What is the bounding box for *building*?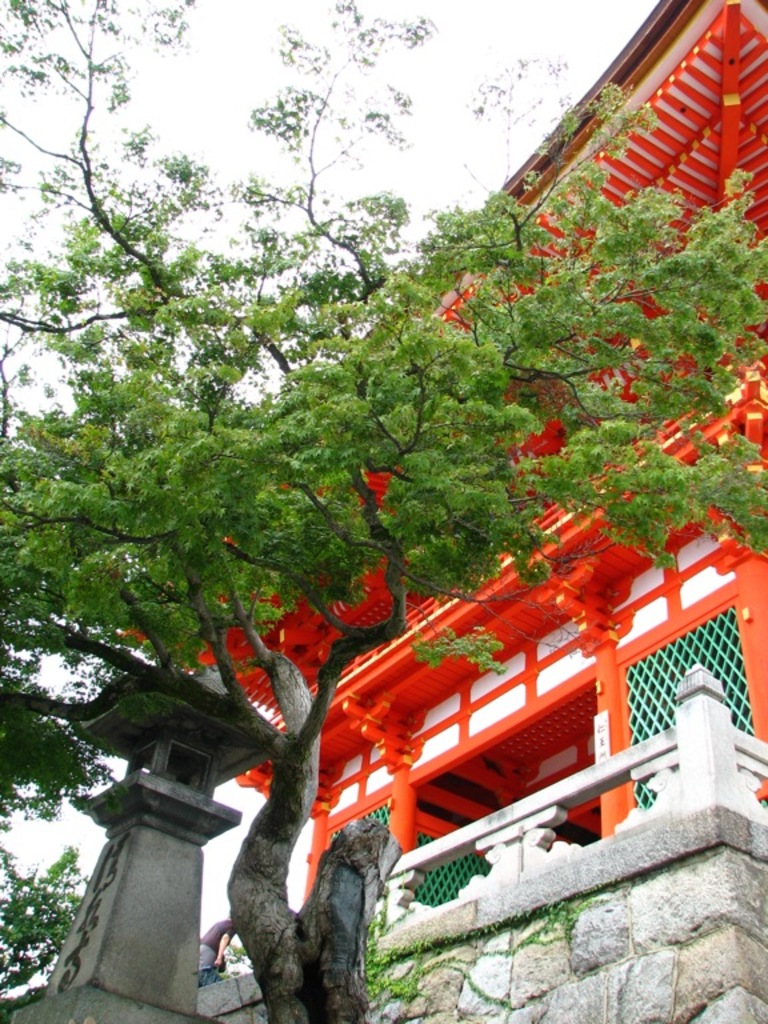
bbox(159, 0, 767, 833).
